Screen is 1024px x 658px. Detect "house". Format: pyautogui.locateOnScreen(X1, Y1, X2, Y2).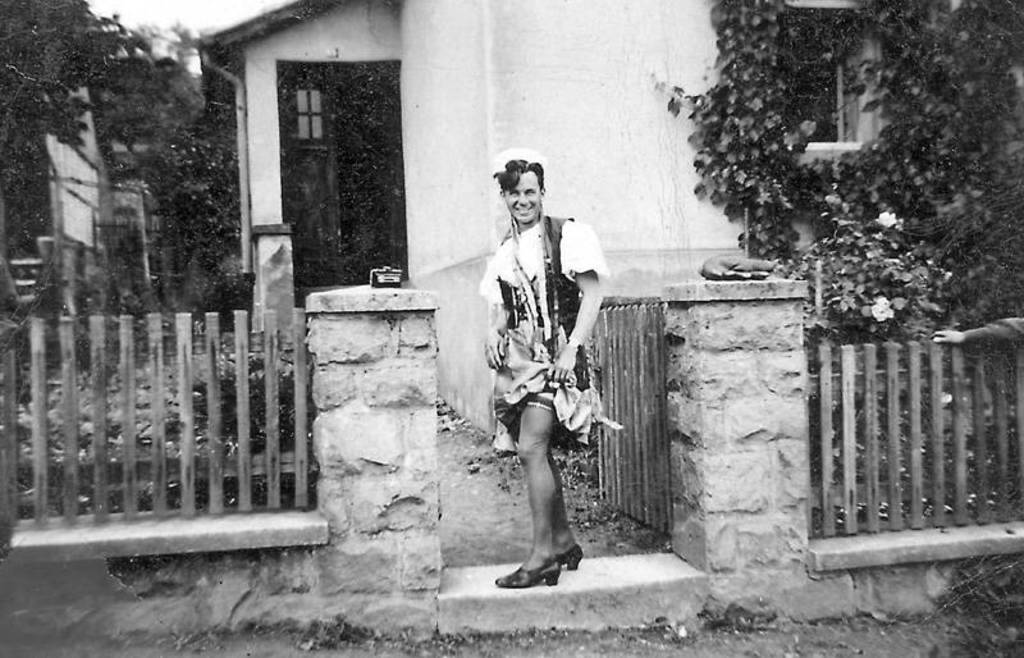
pyautogui.locateOnScreen(196, 0, 1023, 445).
